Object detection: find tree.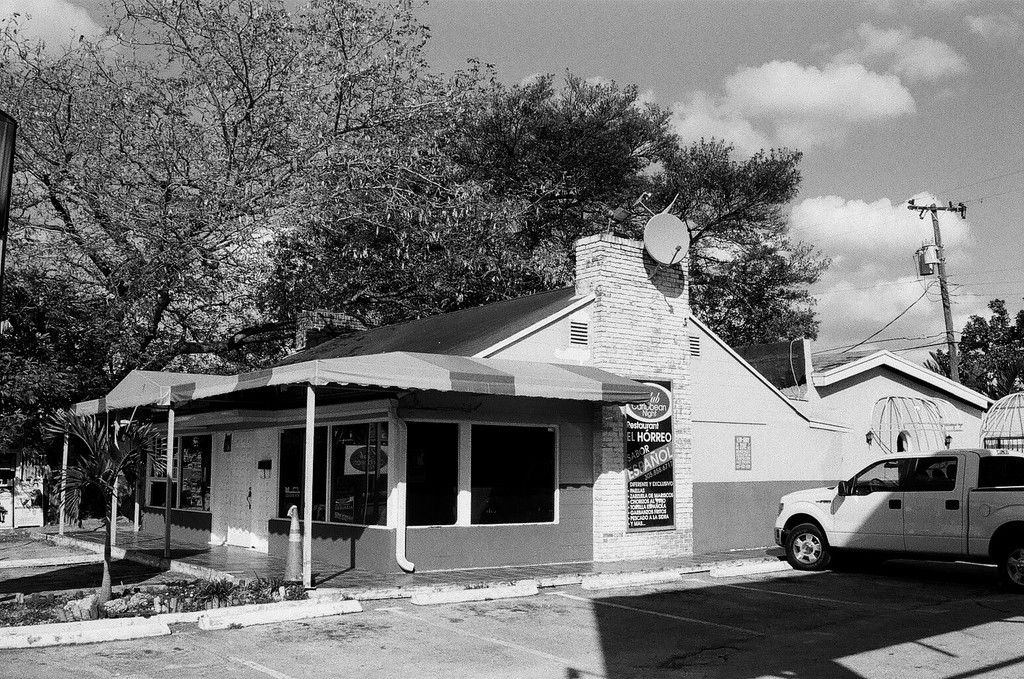
(x1=923, y1=280, x2=1023, y2=418).
